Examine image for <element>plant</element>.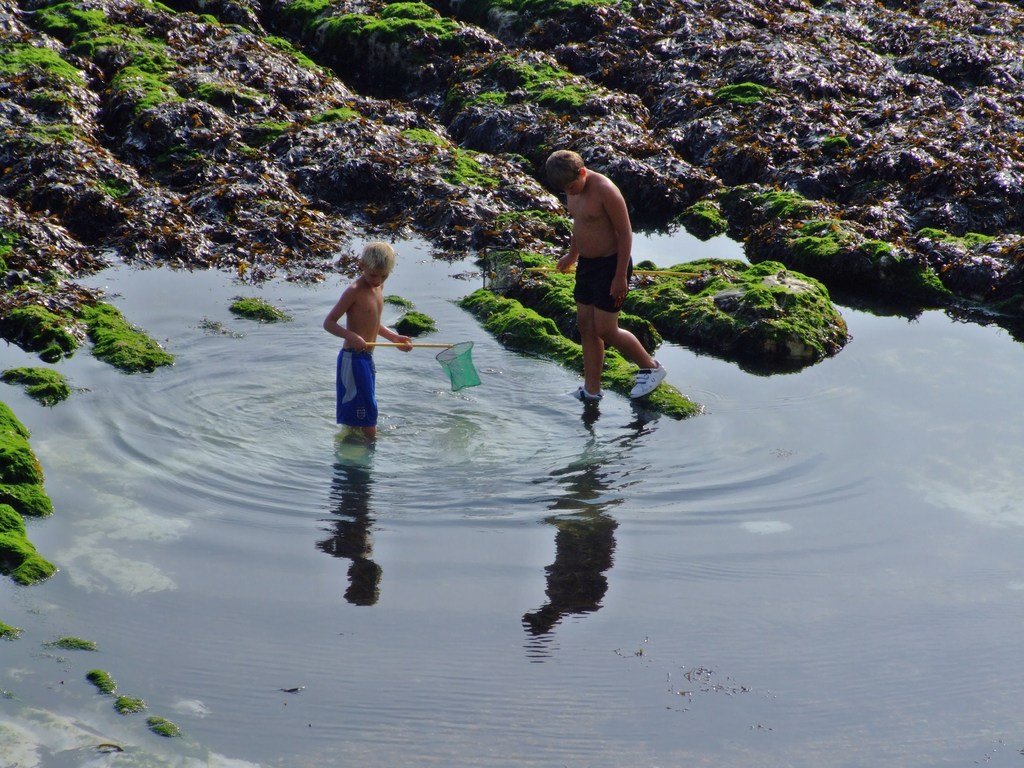
Examination result: x1=756, y1=191, x2=804, y2=214.
